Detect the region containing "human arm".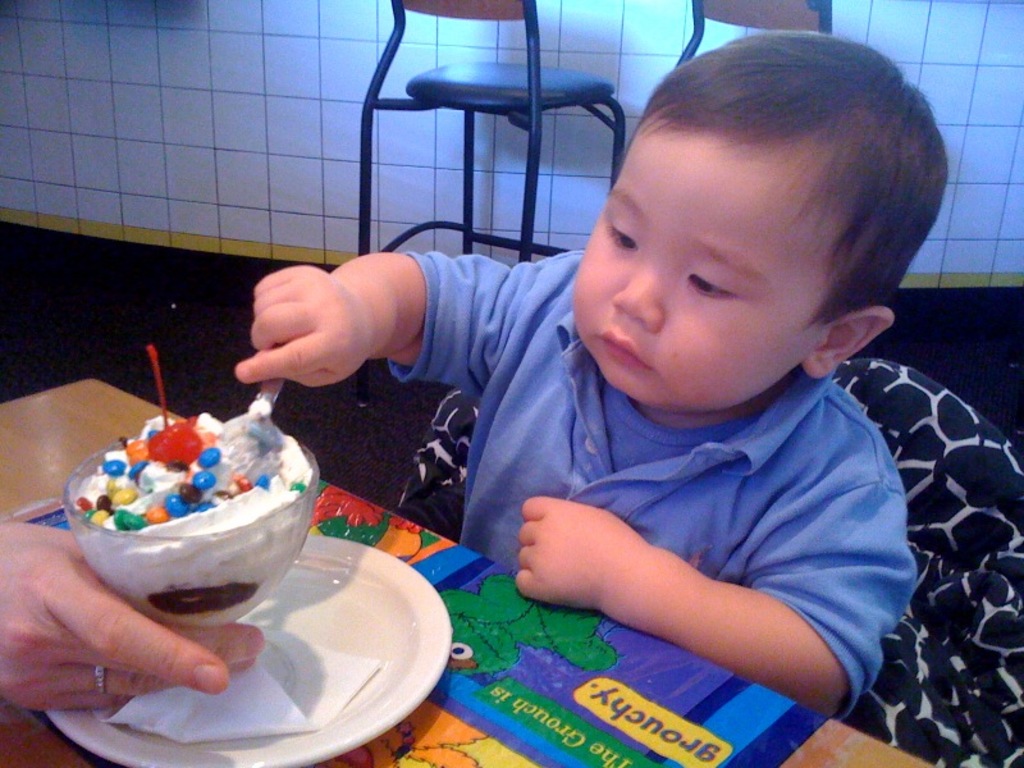
{"x1": 474, "y1": 444, "x2": 881, "y2": 699}.
